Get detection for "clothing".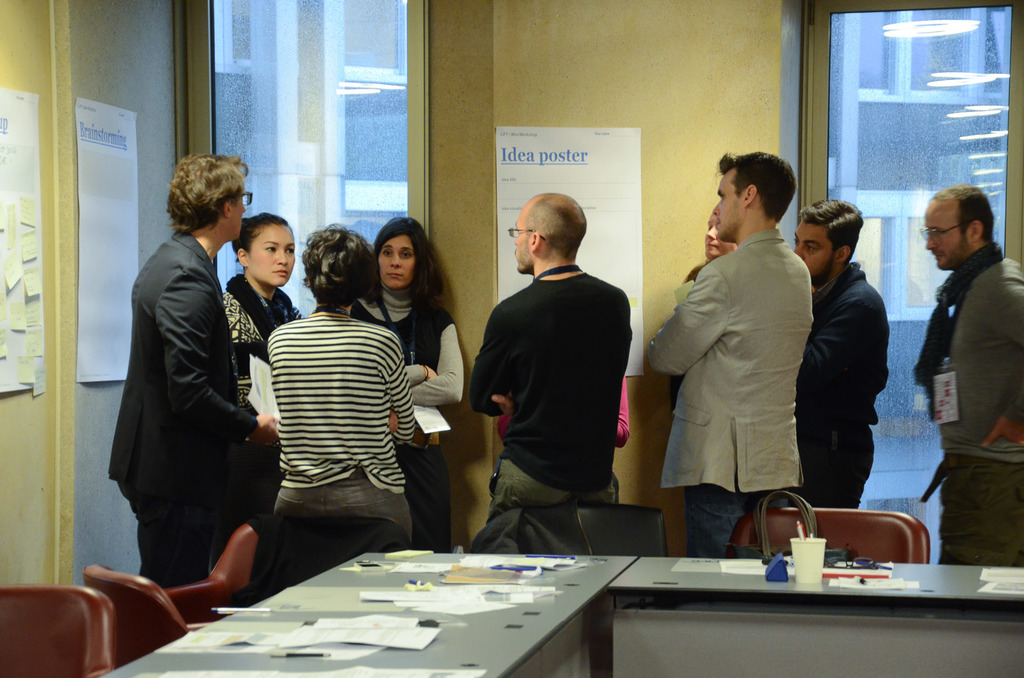
Detection: rect(103, 178, 276, 604).
